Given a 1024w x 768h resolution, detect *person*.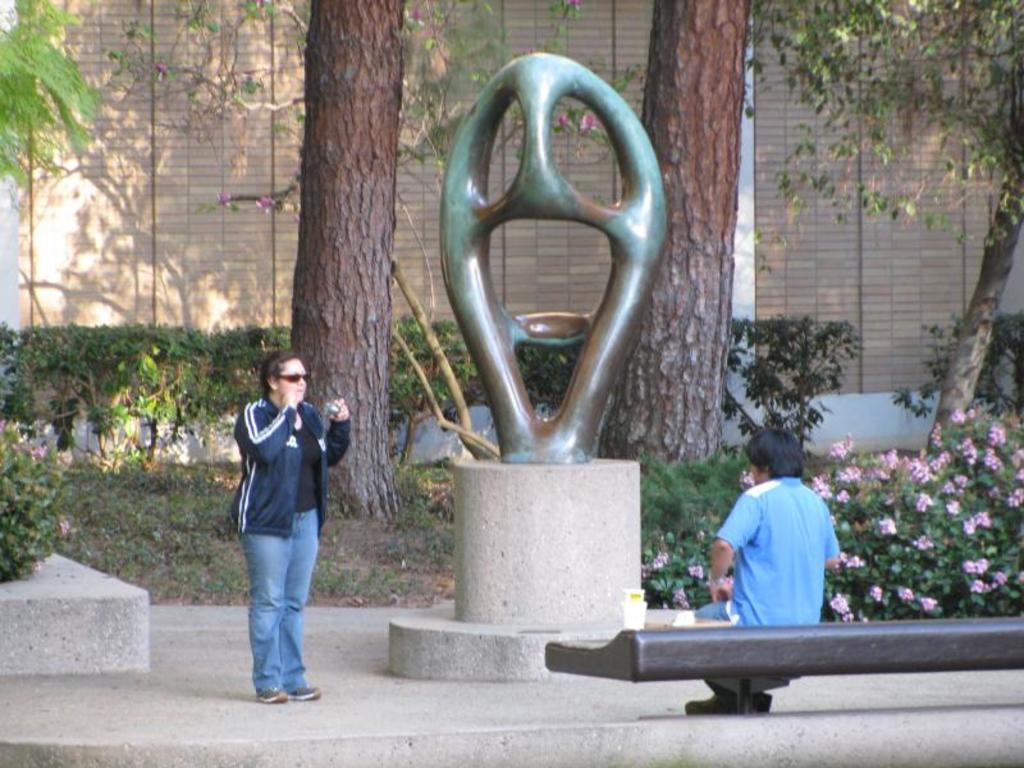
{"x1": 676, "y1": 430, "x2": 838, "y2": 700}.
